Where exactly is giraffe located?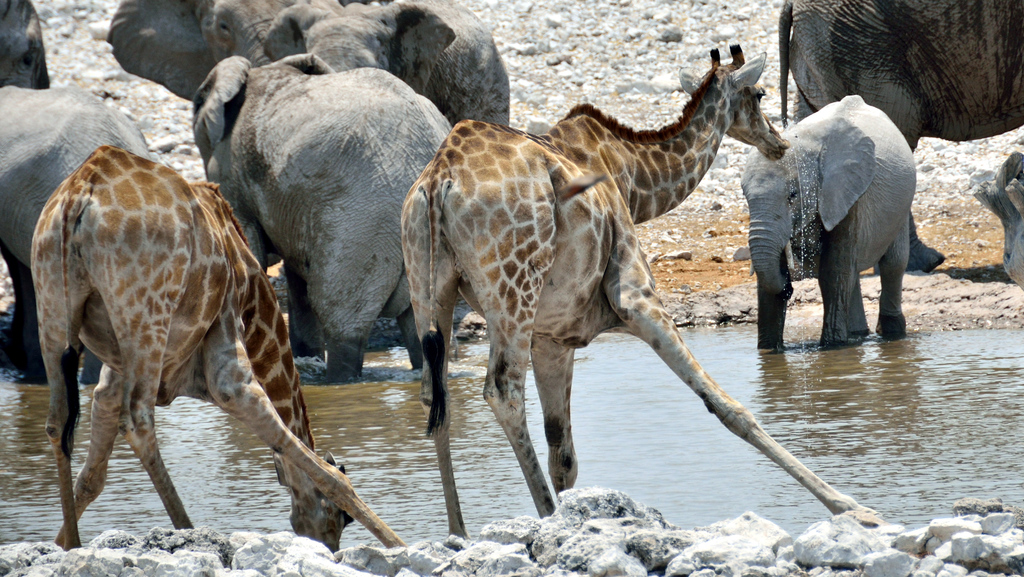
Its bounding box is 26 153 406 554.
